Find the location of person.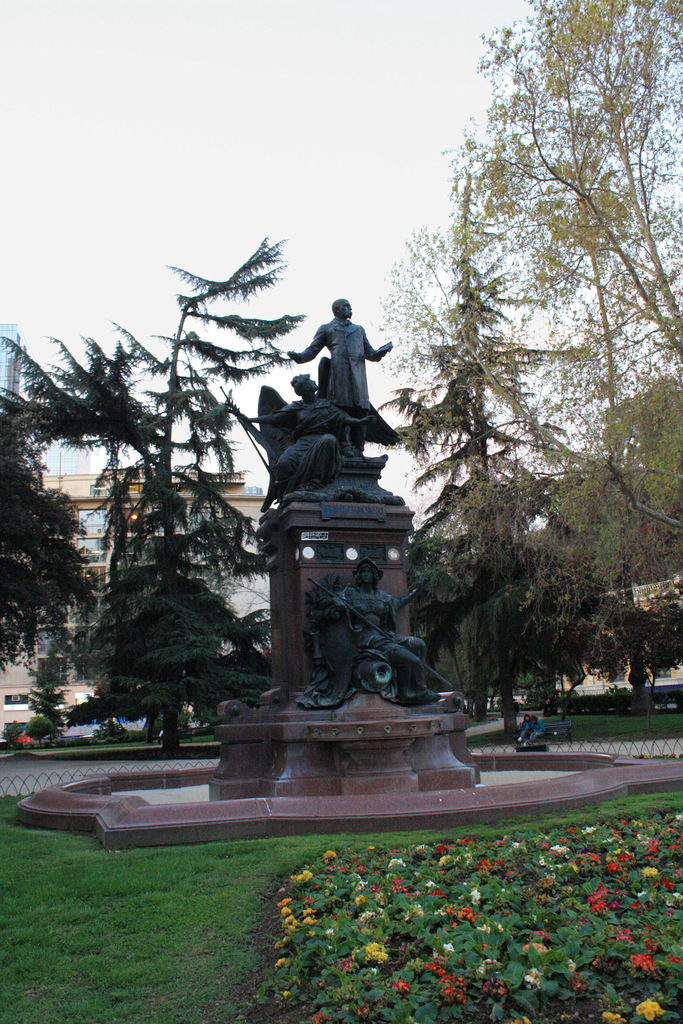
Location: 287, 300, 389, 453.
